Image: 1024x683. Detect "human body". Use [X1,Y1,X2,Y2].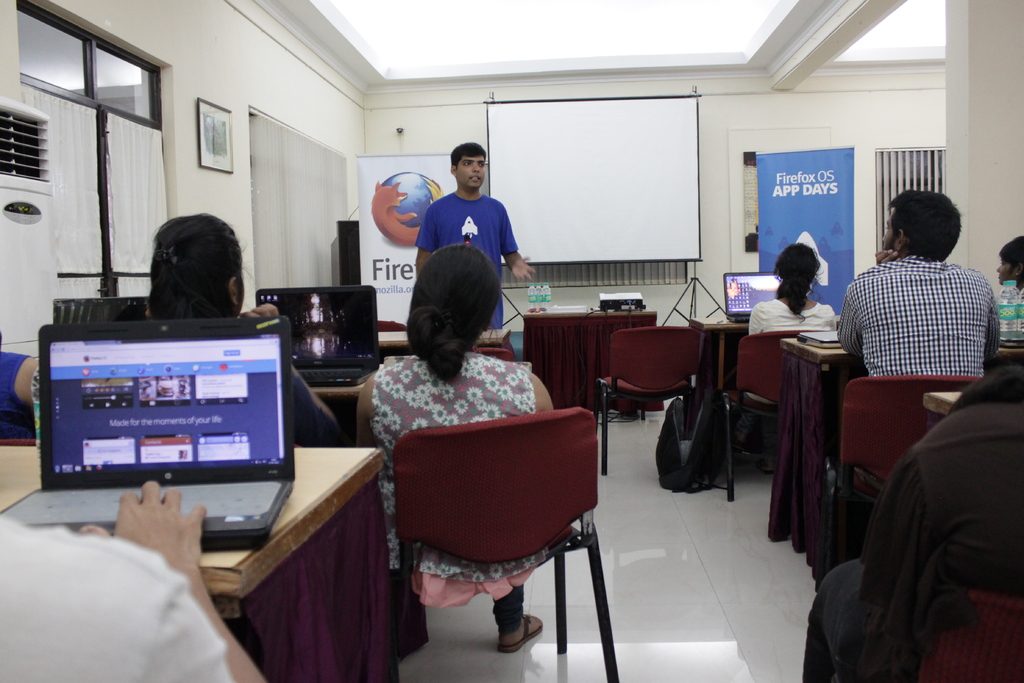
[415,140,534,329].
